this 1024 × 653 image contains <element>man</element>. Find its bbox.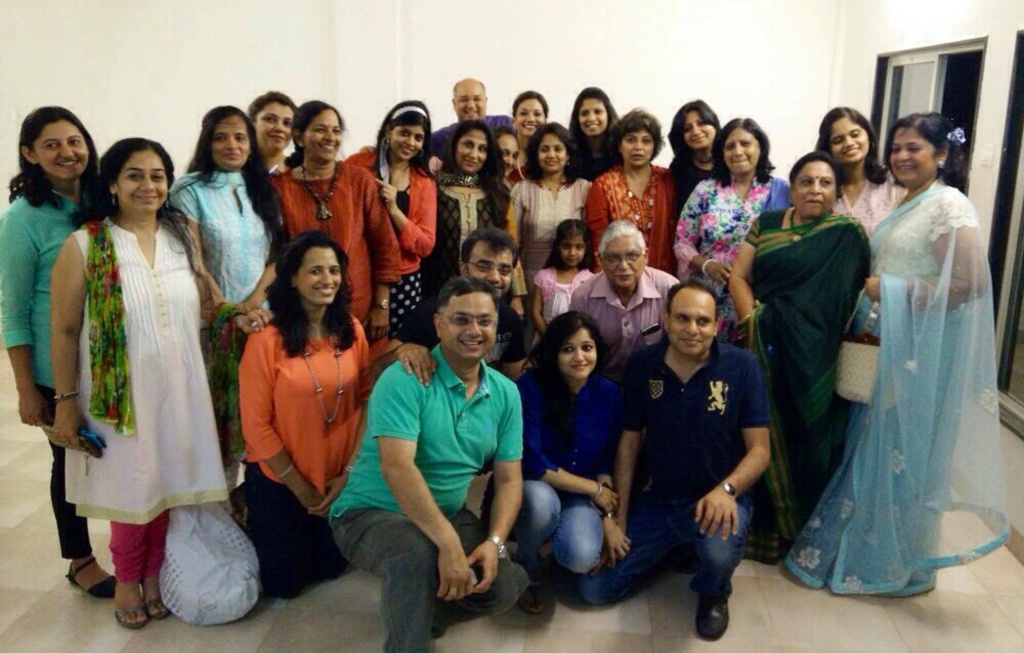
<box>331,276,530,652</box>.
